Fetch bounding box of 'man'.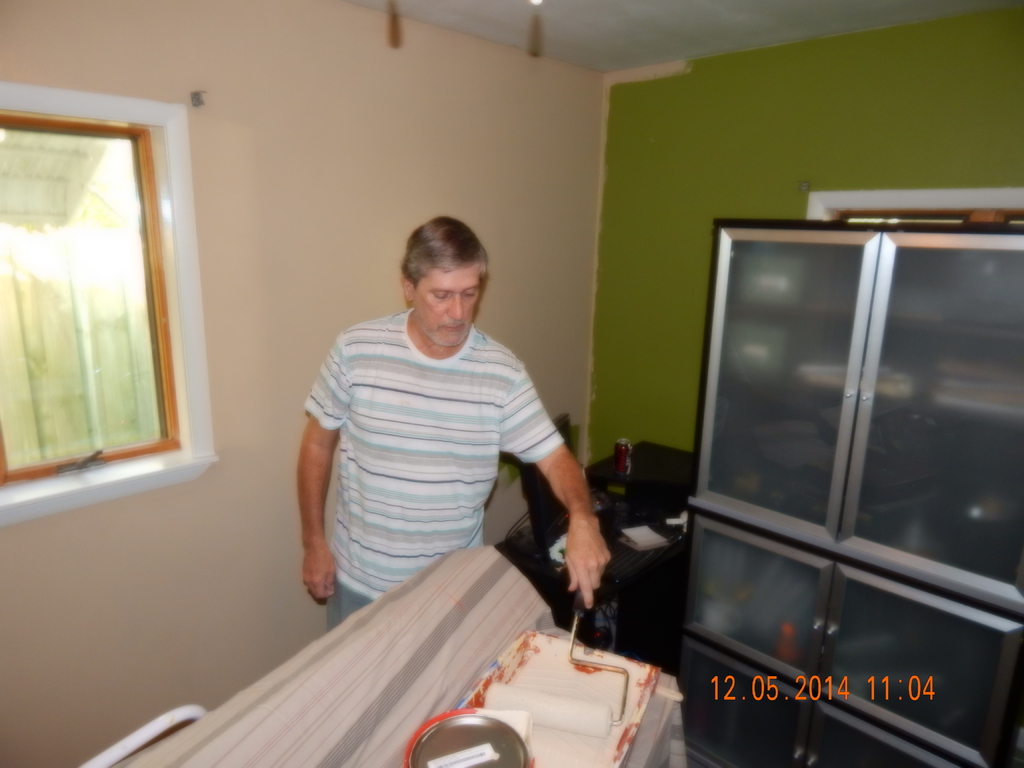
Bbox: (300, 215, 611, 631).
